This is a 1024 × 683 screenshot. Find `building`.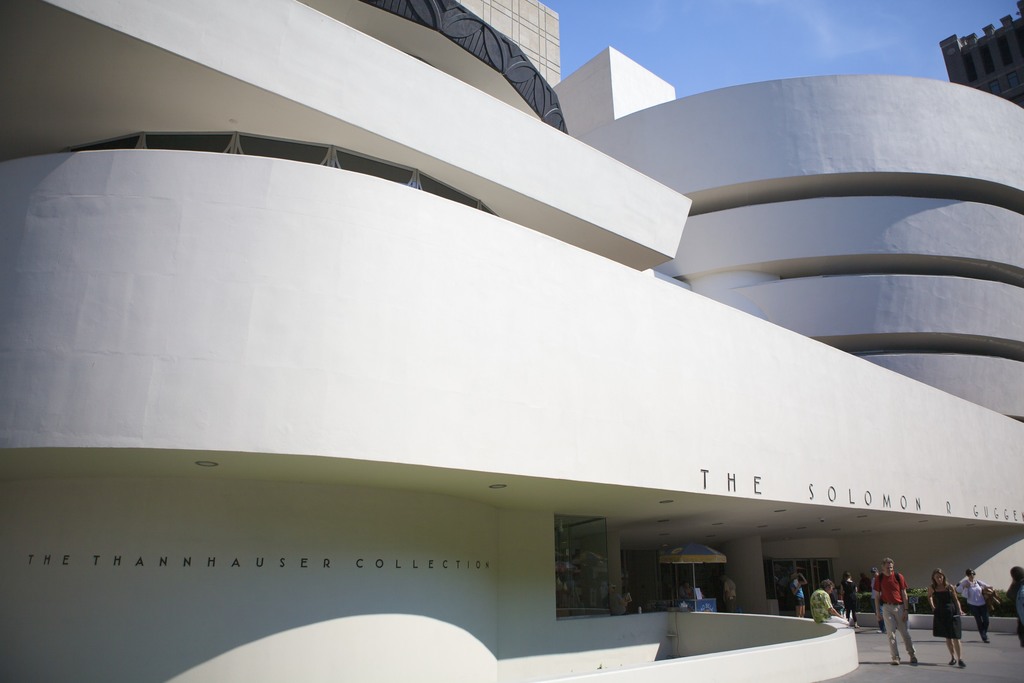
Bounding box: BBox(941, 0, 1022, 109).
